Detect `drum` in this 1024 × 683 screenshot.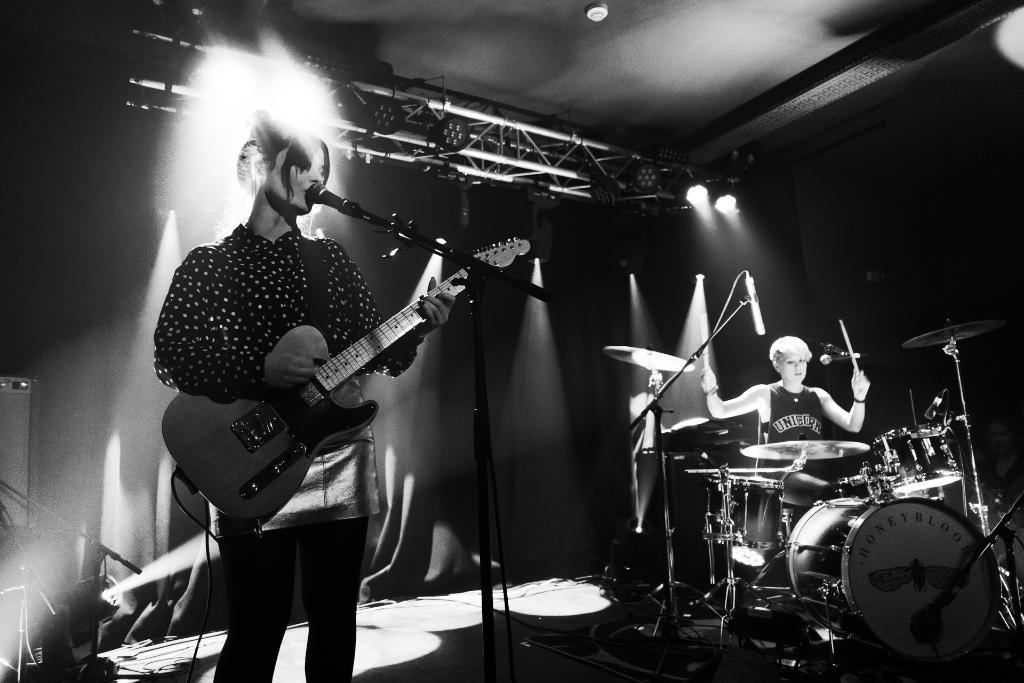
Detection: bbox=(864, 420, 963, 497).
